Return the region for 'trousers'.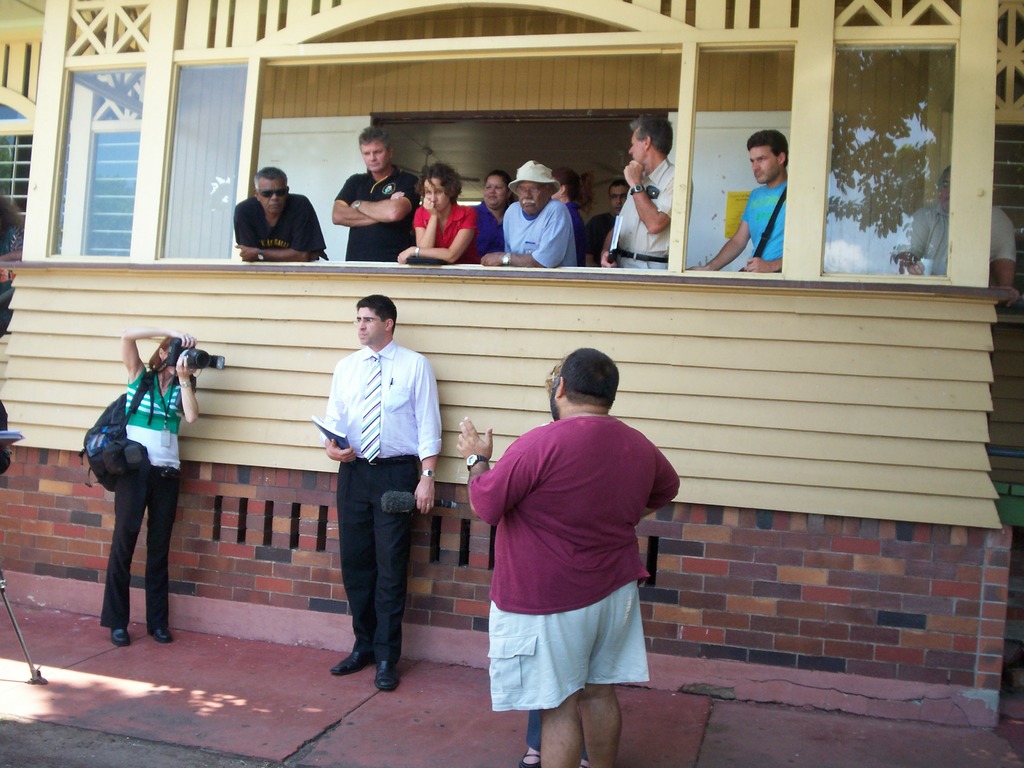
BBox(334, 452, 422, 662).
